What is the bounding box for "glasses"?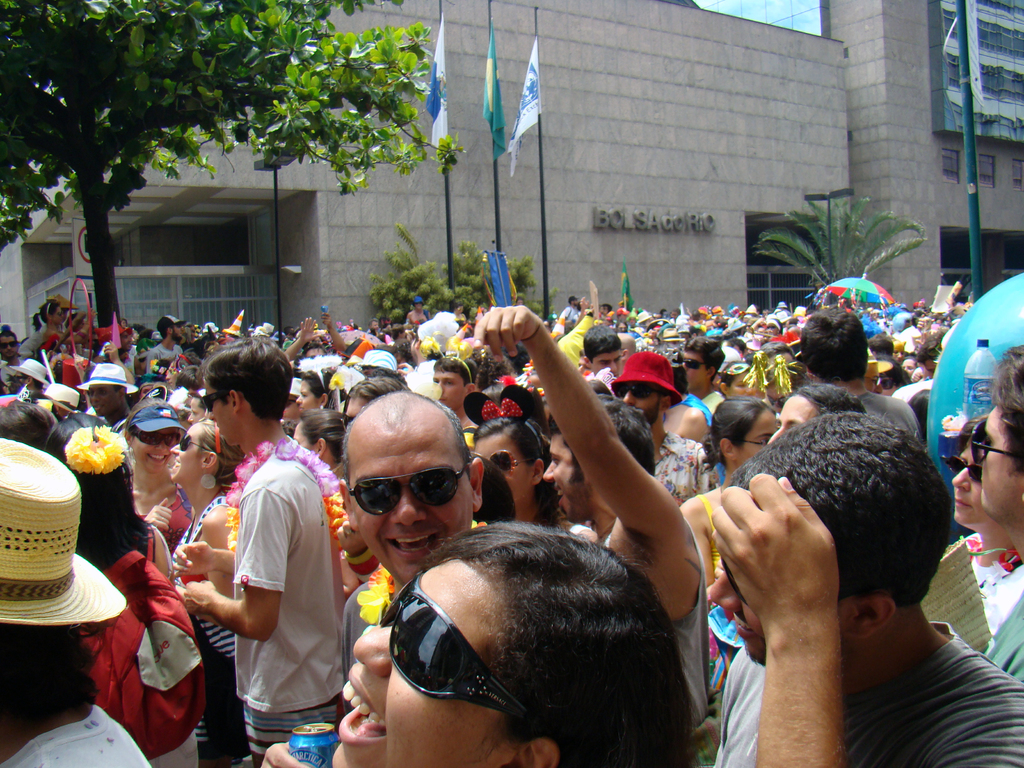
<bbox>347, 461, 473, 517</bbox>.
